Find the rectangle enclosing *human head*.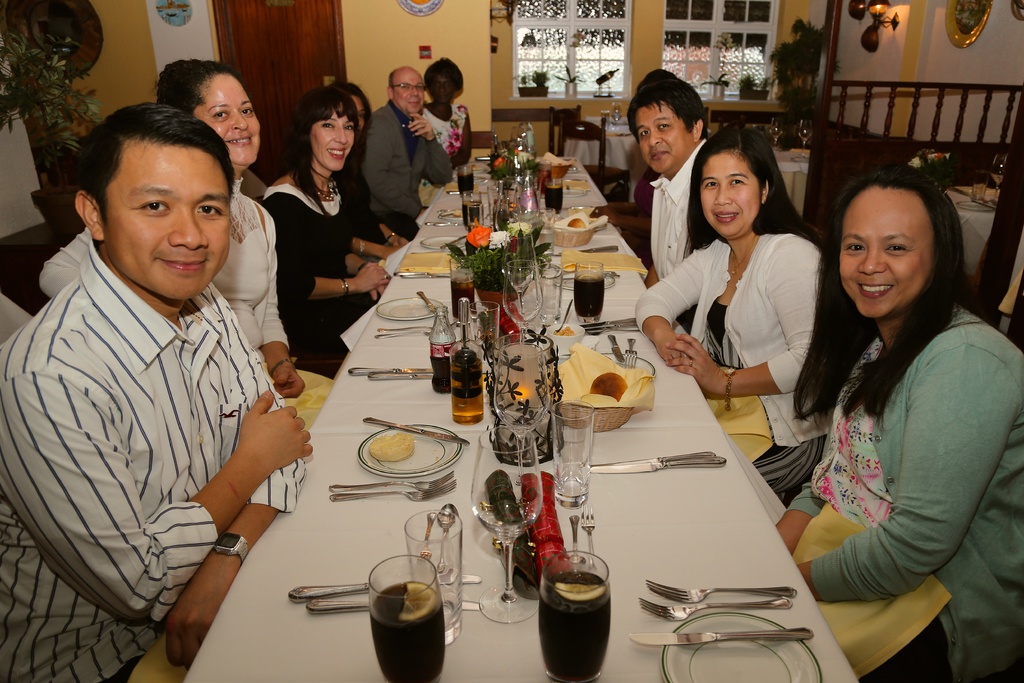
<bbox>335, 81, 371, 139</bbox>.
